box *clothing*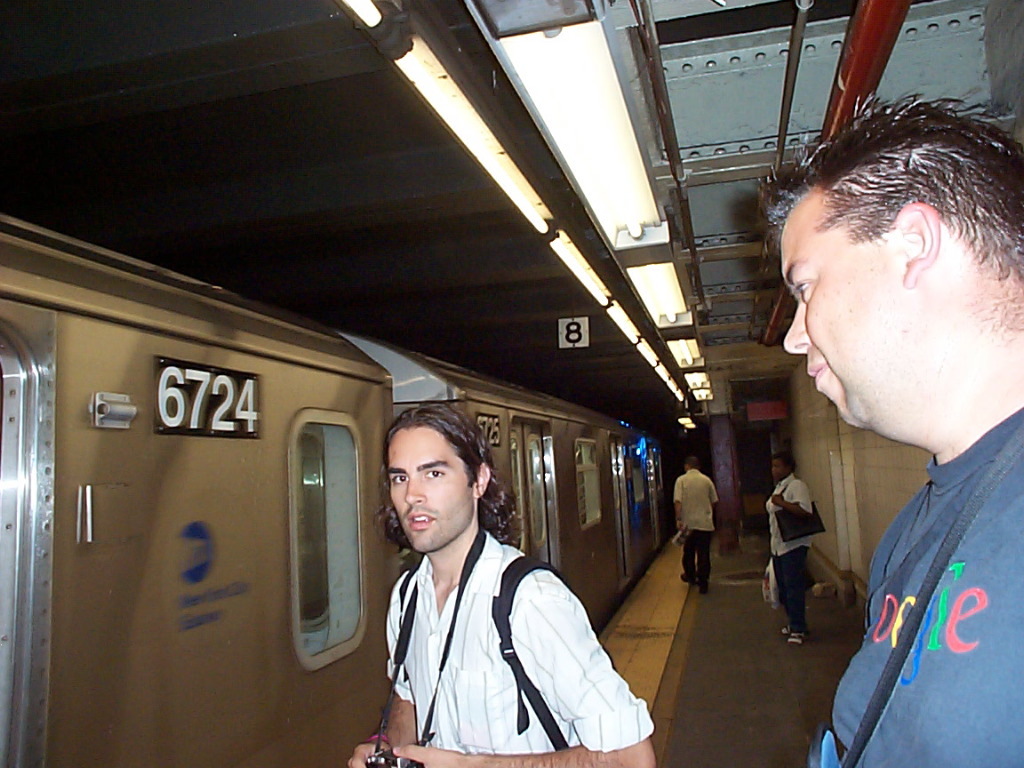
[676,470,721,578]
